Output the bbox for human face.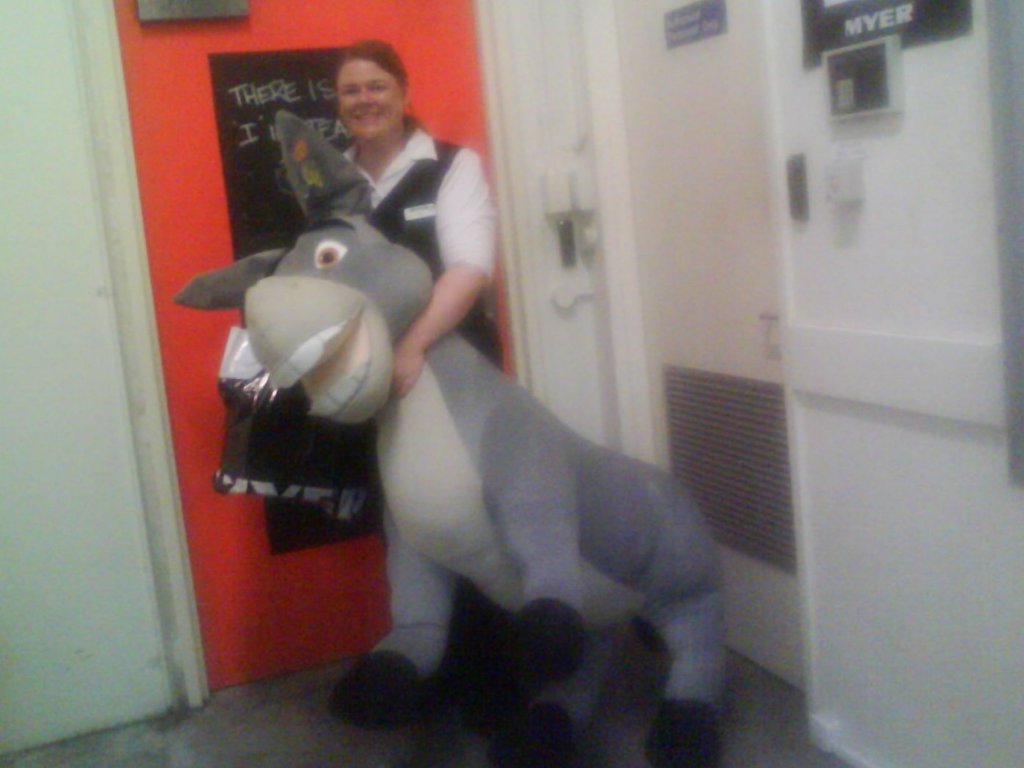
box(339, 59, 402, 137).
